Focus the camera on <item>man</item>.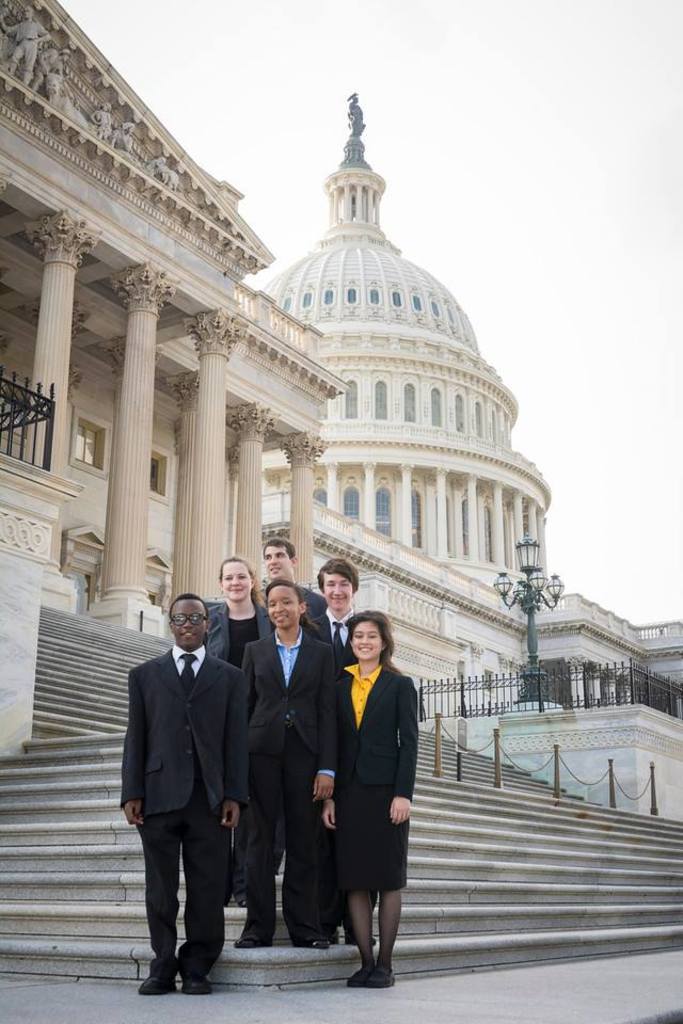
Focus region: <box>113,592,244,990</box>.
